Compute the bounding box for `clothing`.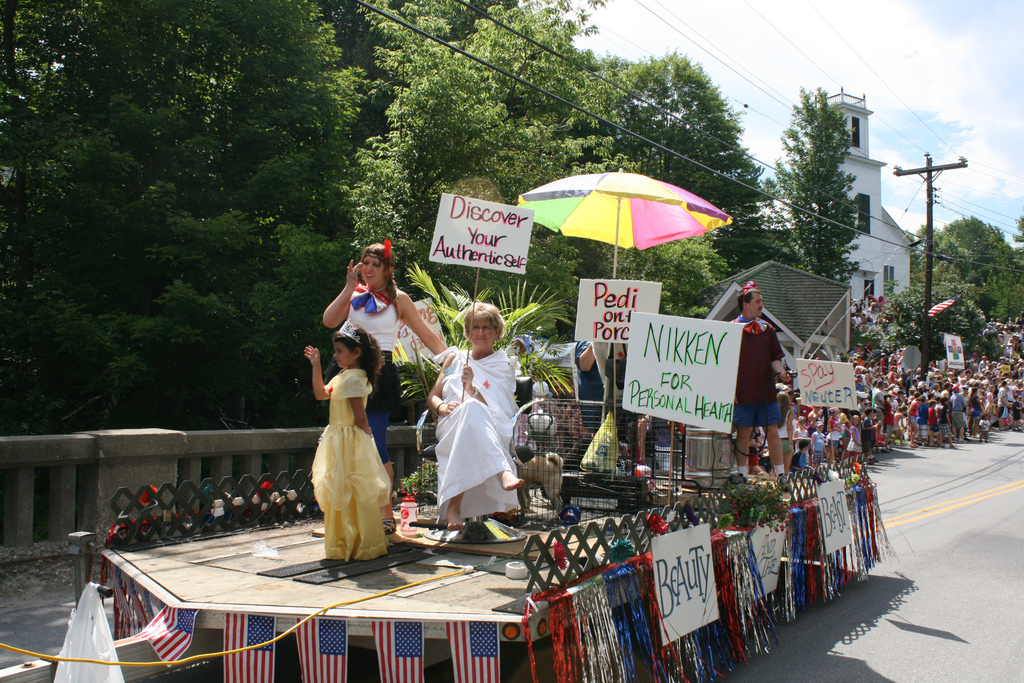
979:417:988:440.
